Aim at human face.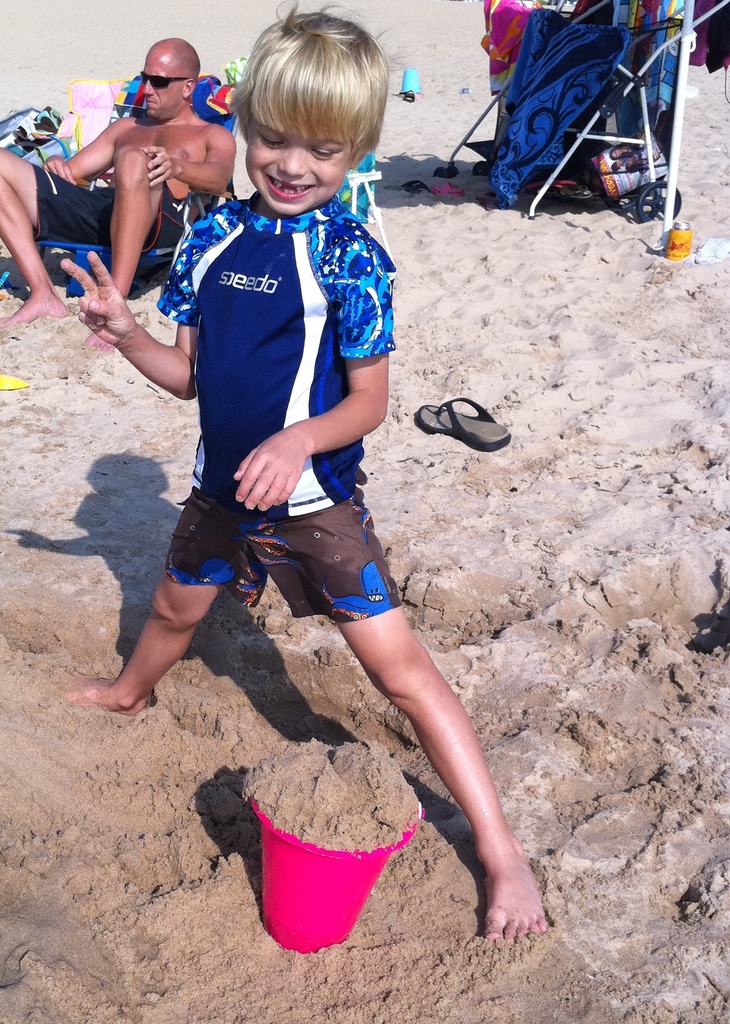
Aimed at bbox=[242, 114, 357, 218].
